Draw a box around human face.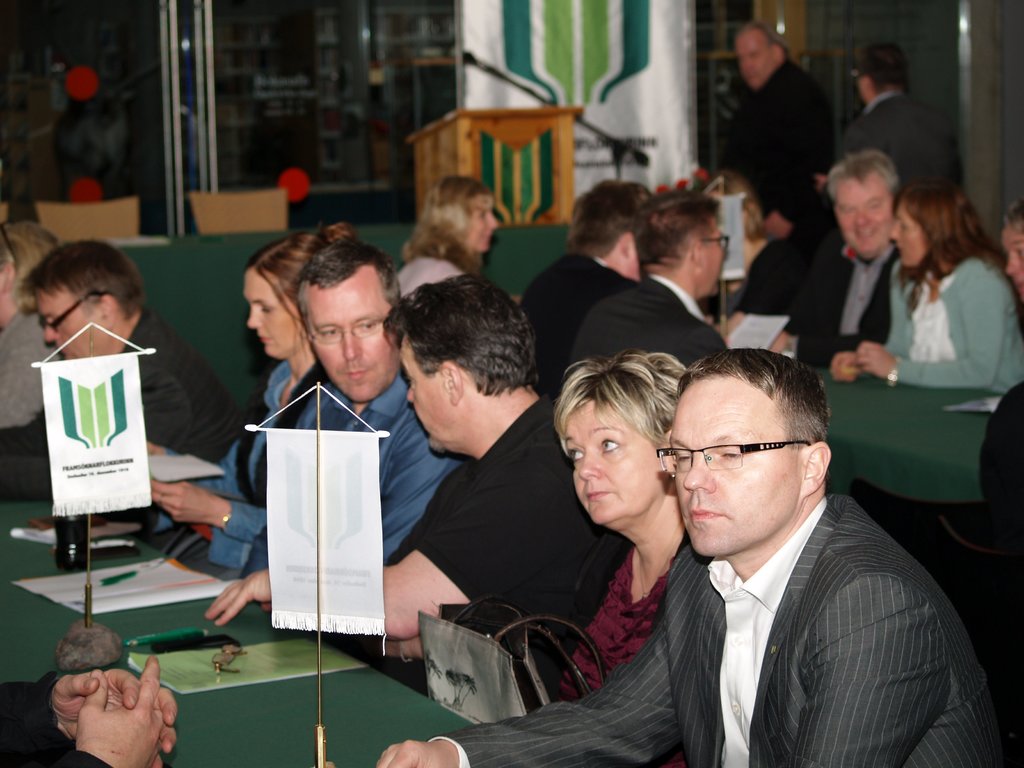
<bbox>569, 394, 667, 528</bbox>.
